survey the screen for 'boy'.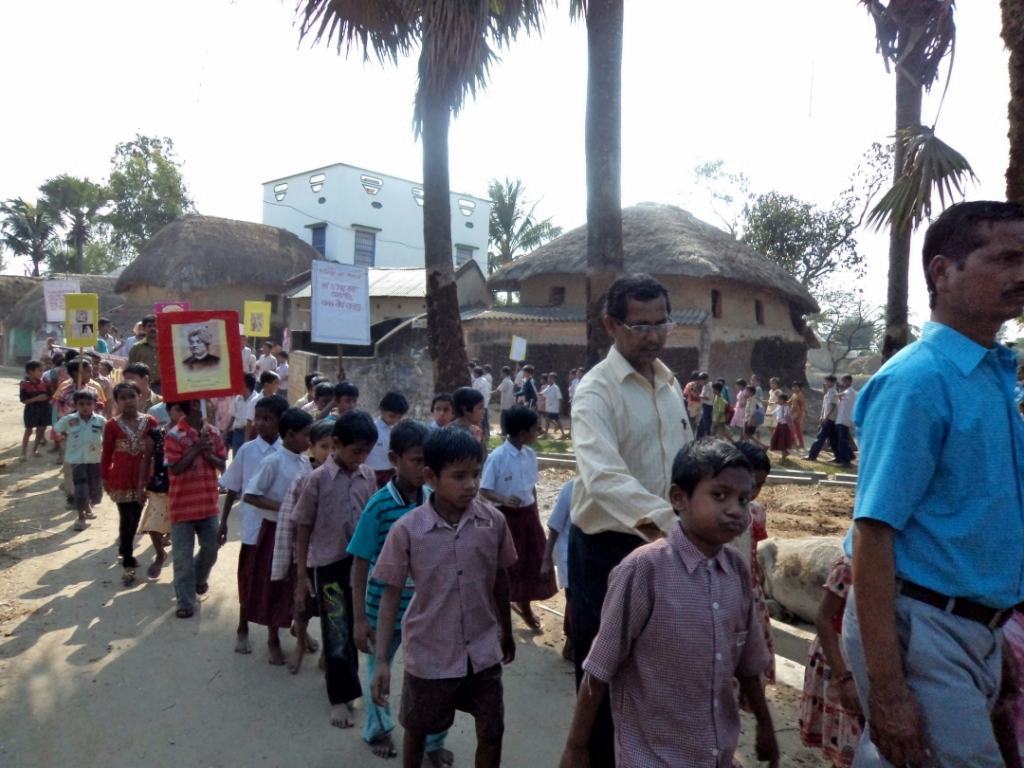
Survey found: (830,373,863,465).
